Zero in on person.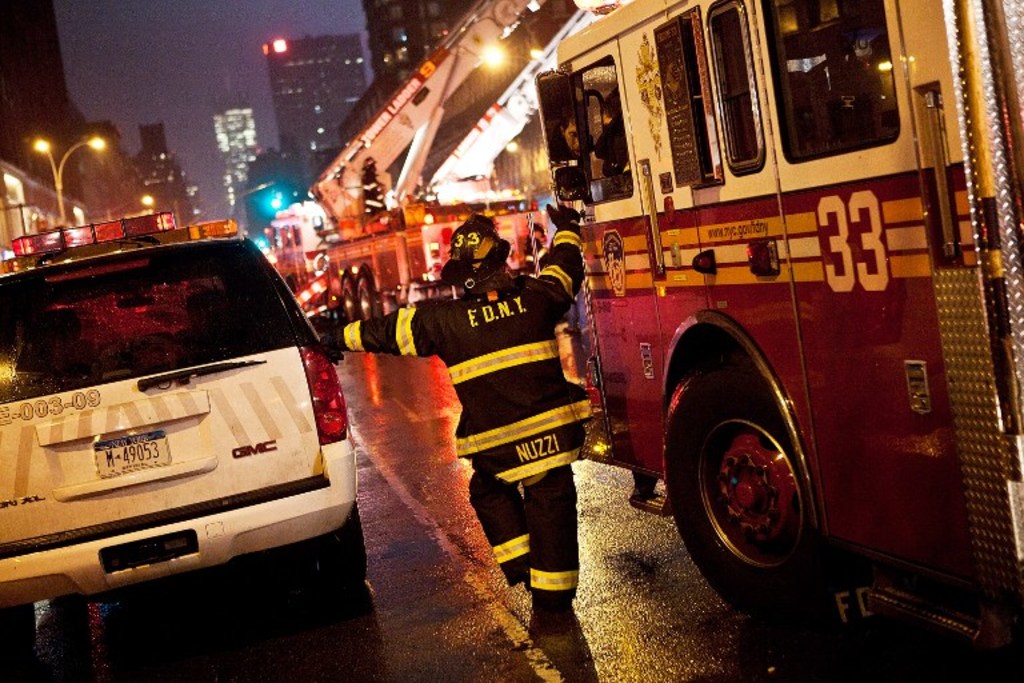
Zeroed in: [316, 203, 593, 618].
